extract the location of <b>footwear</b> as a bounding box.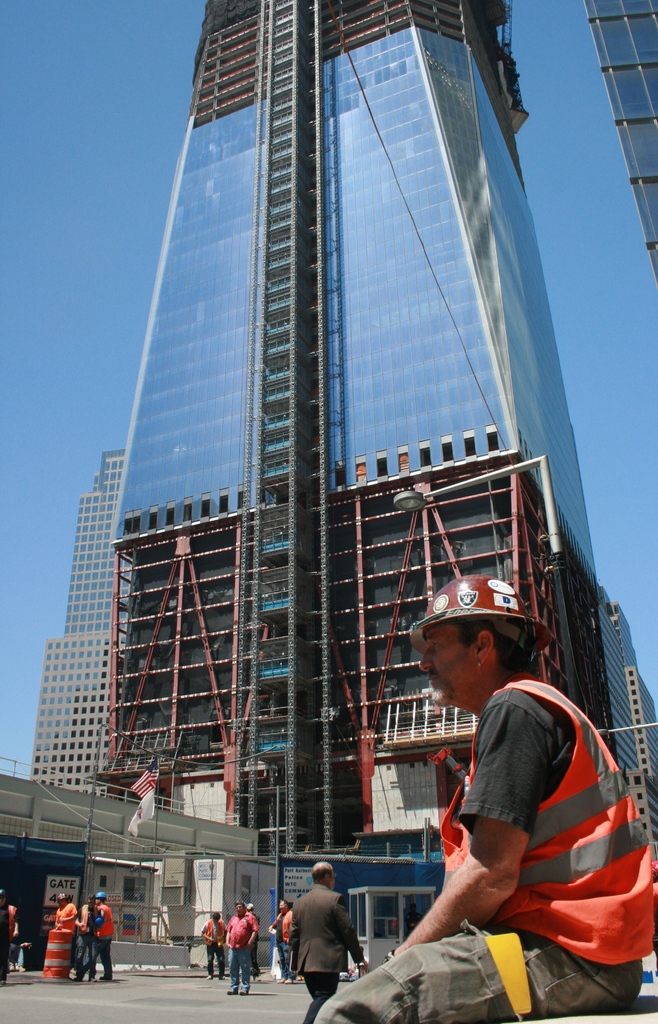
<bbox>239, 990, 246, 995</bbox>.
